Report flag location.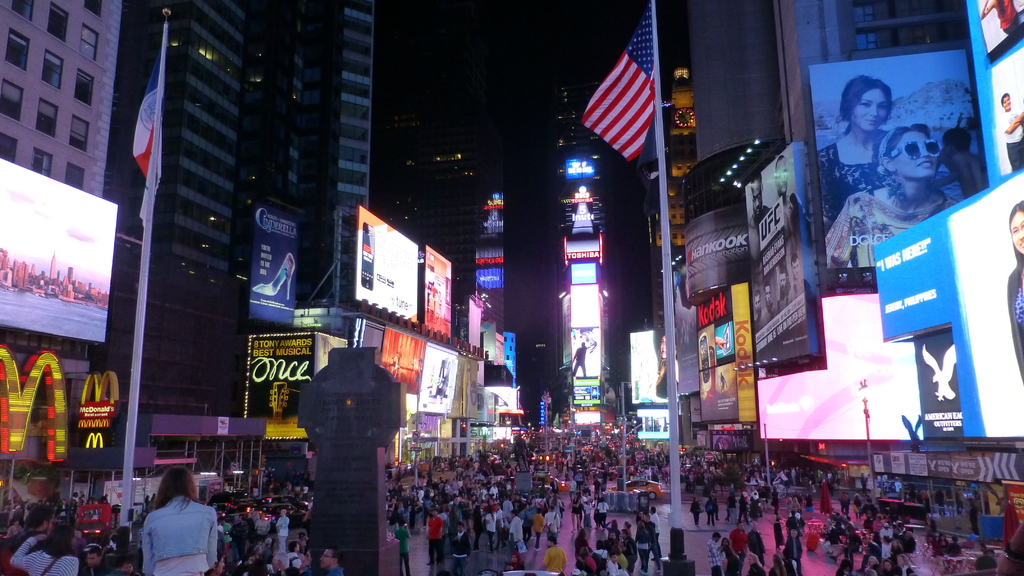
Report: [578, 22, 678, 169].
